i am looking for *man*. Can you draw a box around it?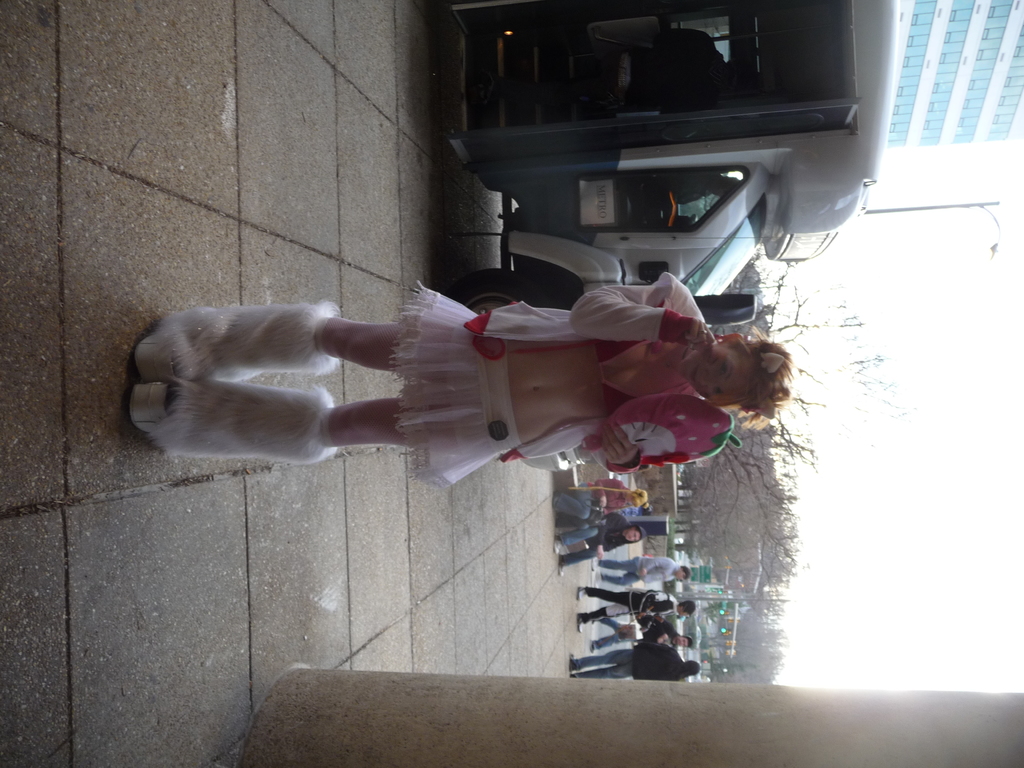
Sure, the bounding box is locate(589, 621, 704, 653).
